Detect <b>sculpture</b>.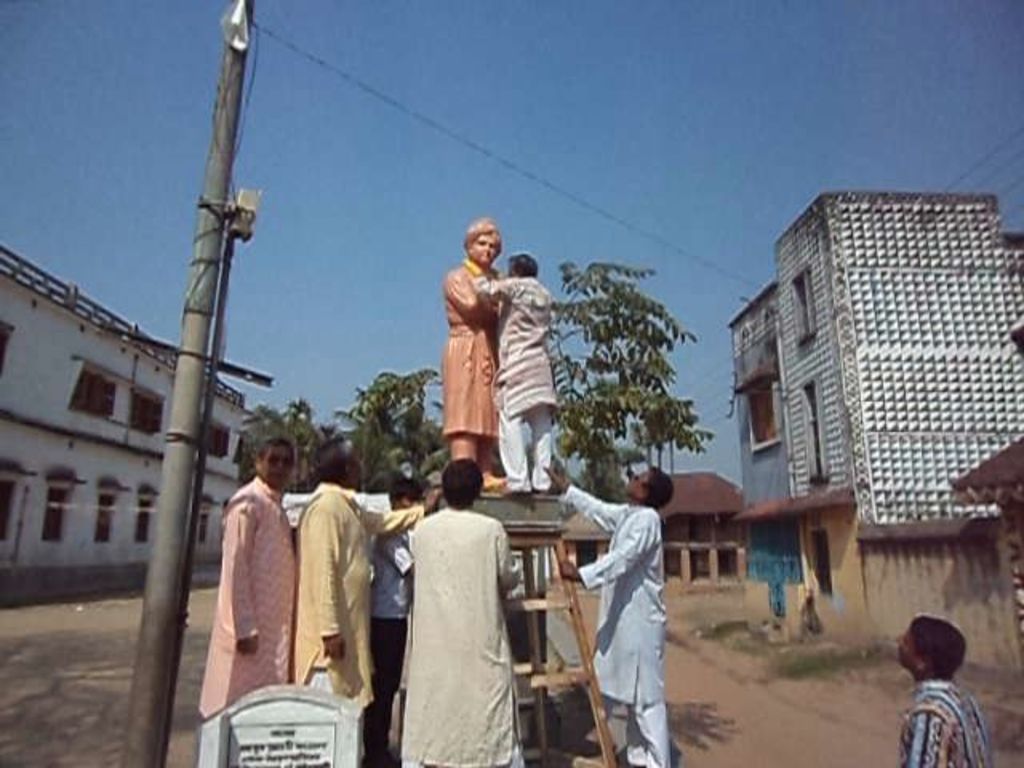
Detected at <bbox>435, 256, 512, 486</bbox>.
